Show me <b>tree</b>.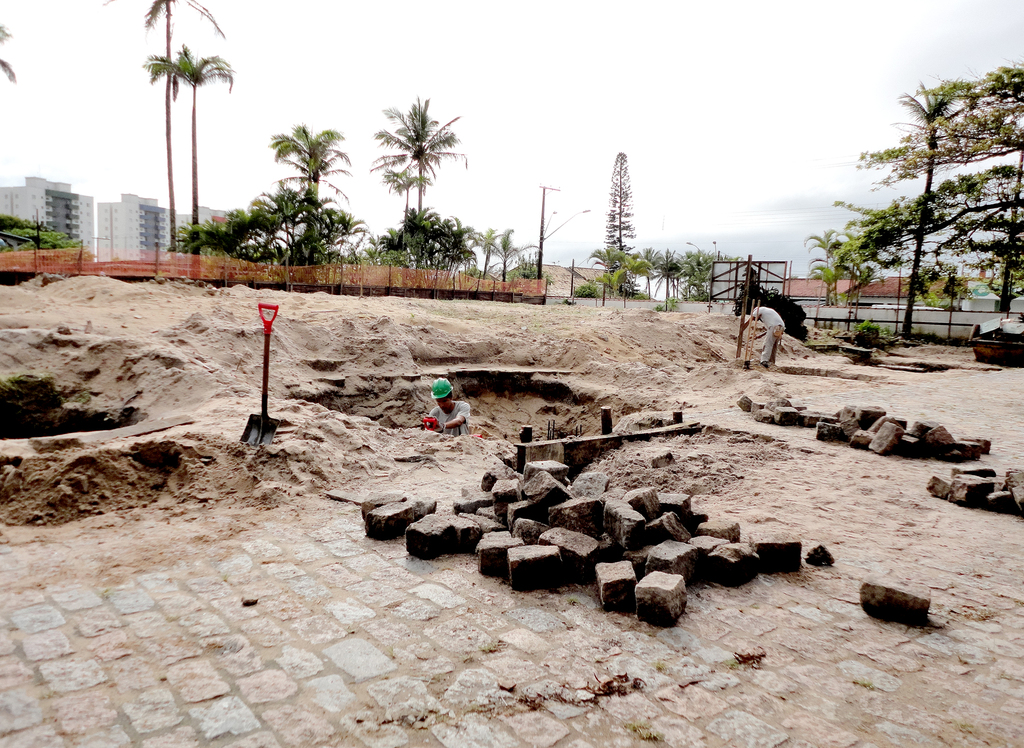
<b>tree</b> is here: (144, 43, 235, 280).
